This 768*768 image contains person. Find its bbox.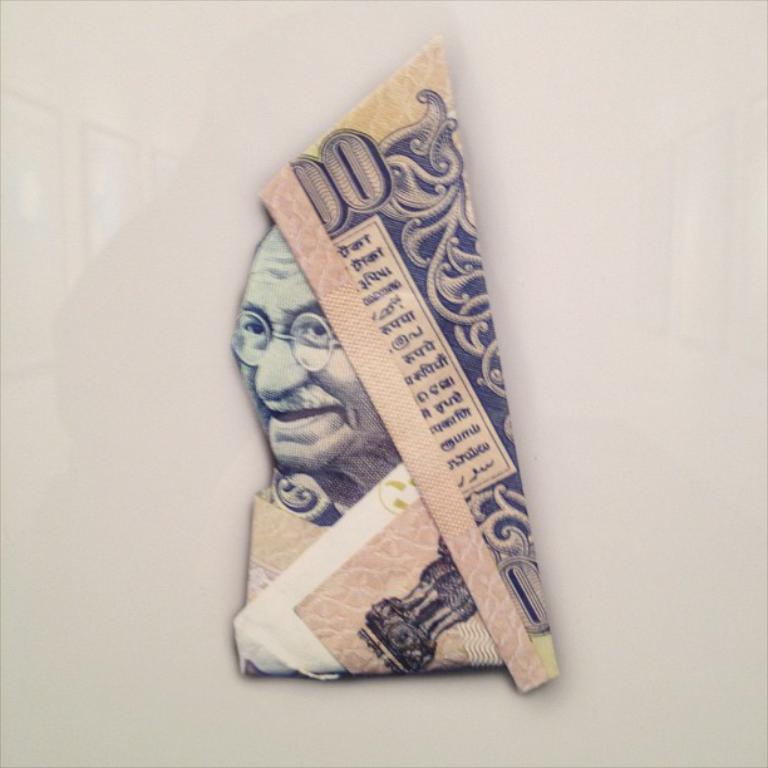
pyautogui.locateOnScreen(237, 208, 403, 566).
